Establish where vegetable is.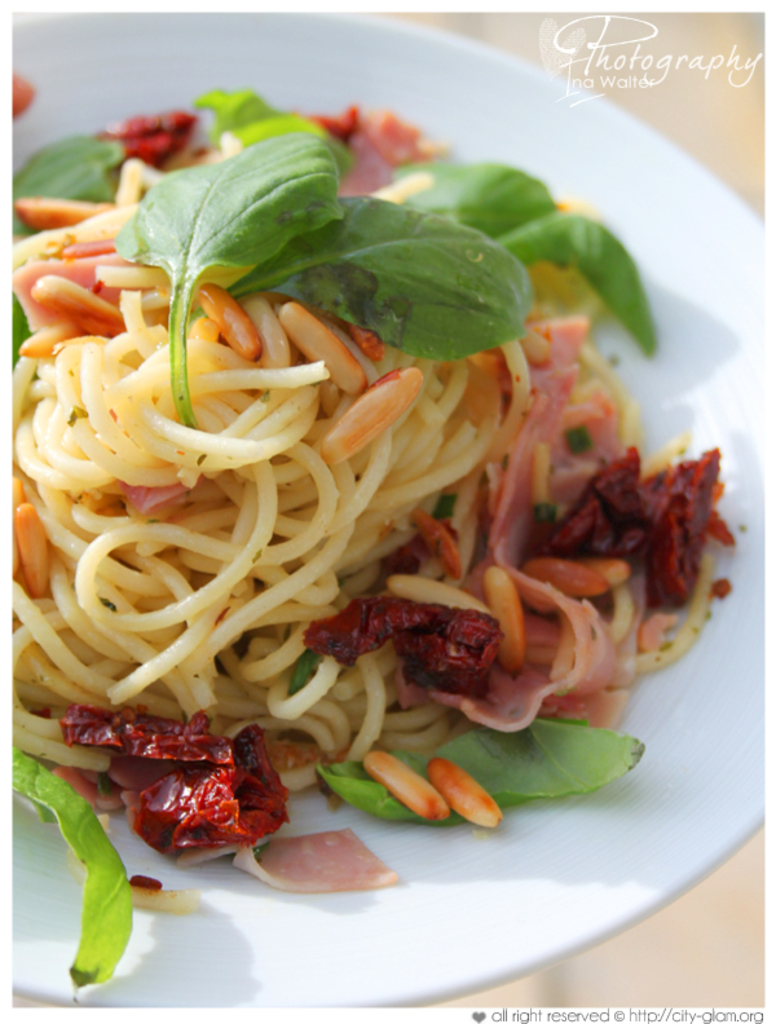
Established at select_region(330, 716, 649, 825).
